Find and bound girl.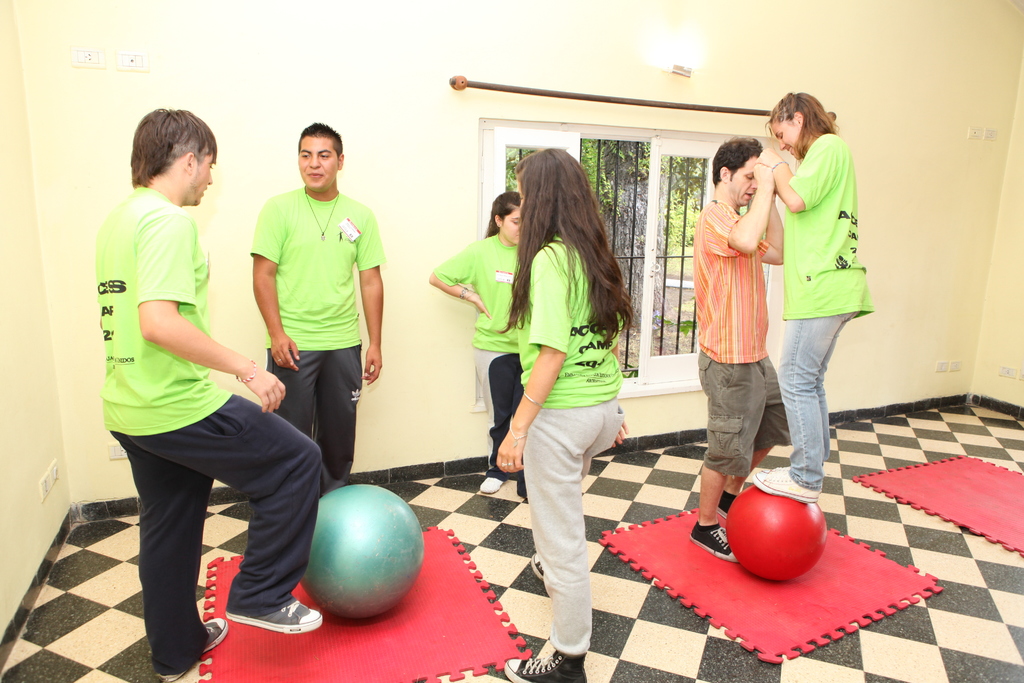
Bound: <region>433, 199, 533, 494</region>.
